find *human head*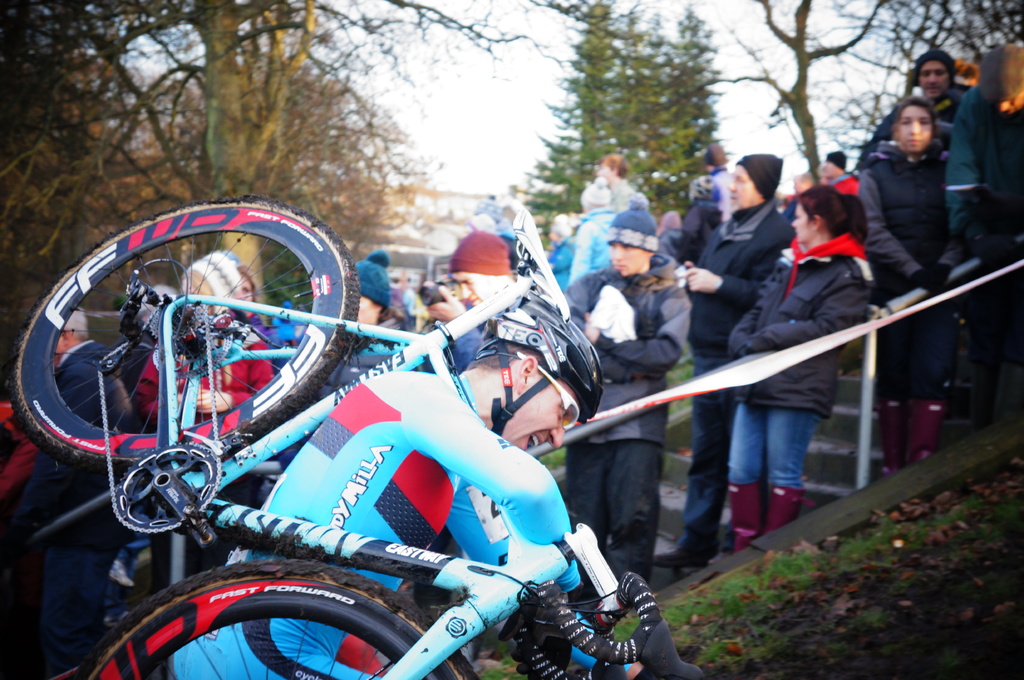
bbox=[577, 180, 610, 216]
